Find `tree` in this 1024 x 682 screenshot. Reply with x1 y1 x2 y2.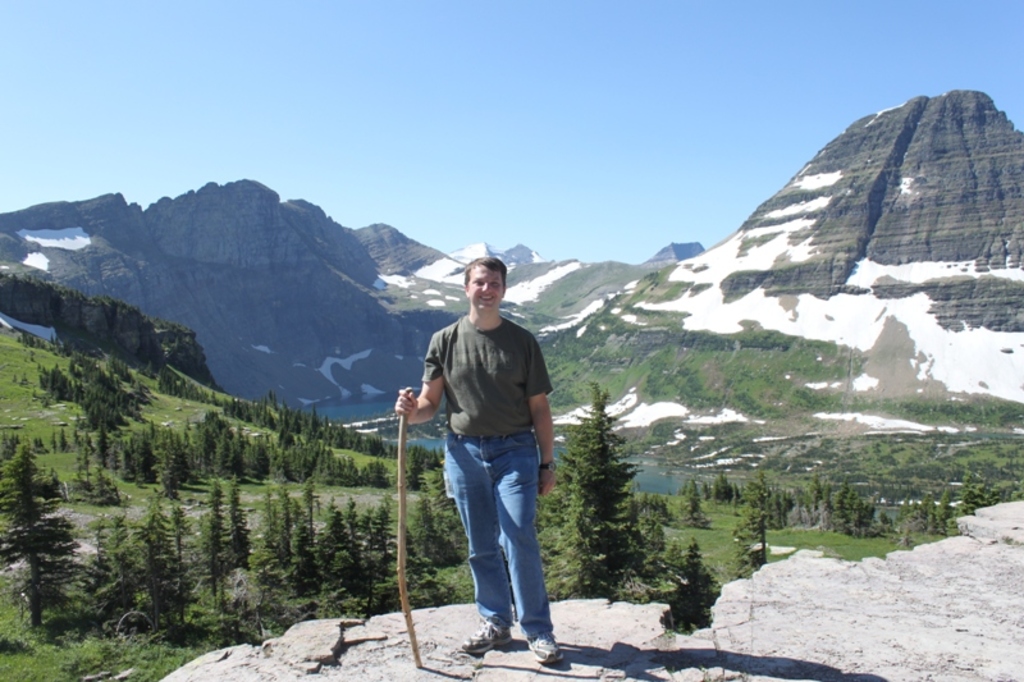
134 505 169 610.
